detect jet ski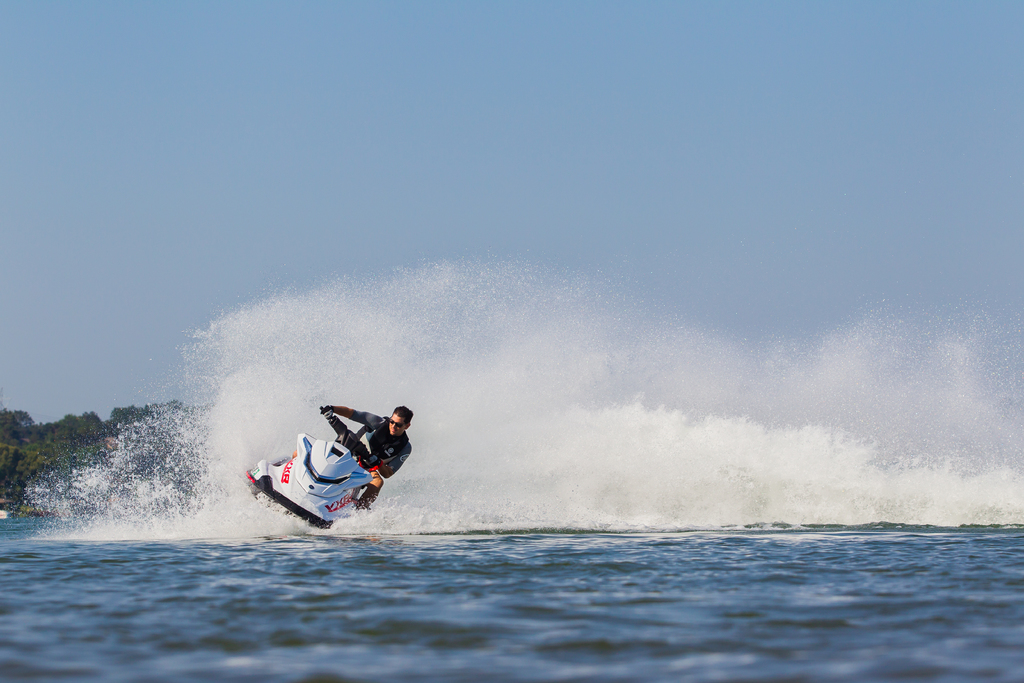
<region>241, 404, 378, 527</region>
